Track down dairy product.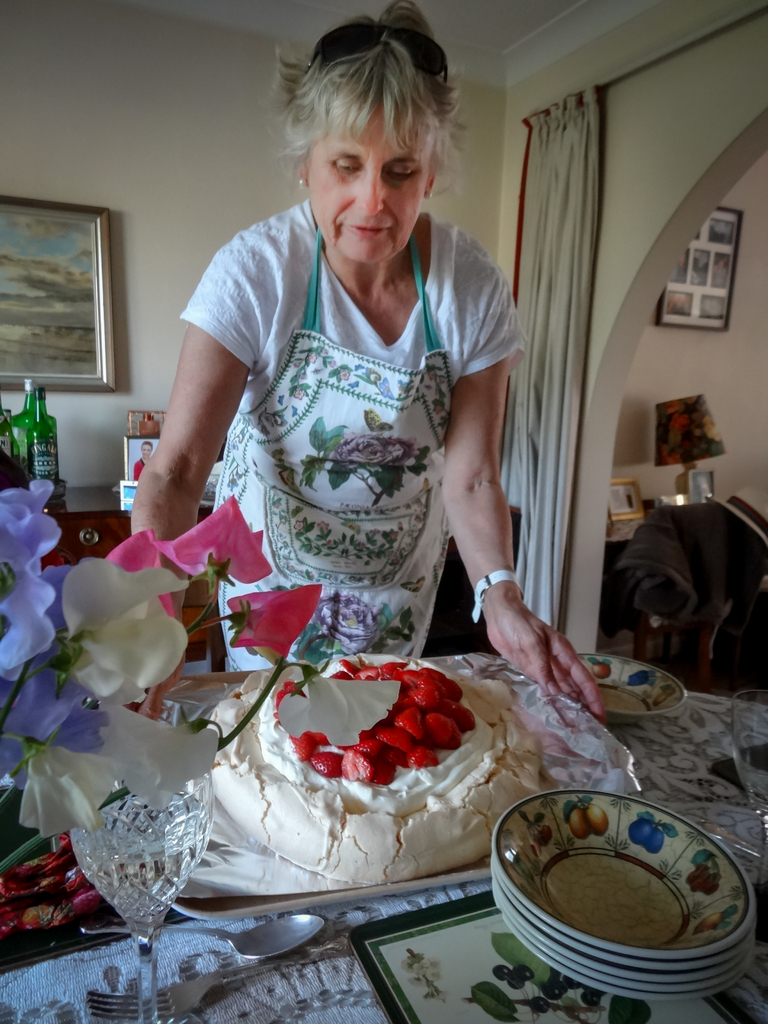
Tracked to x1=203, y1=671, x2=582, y2=890.
